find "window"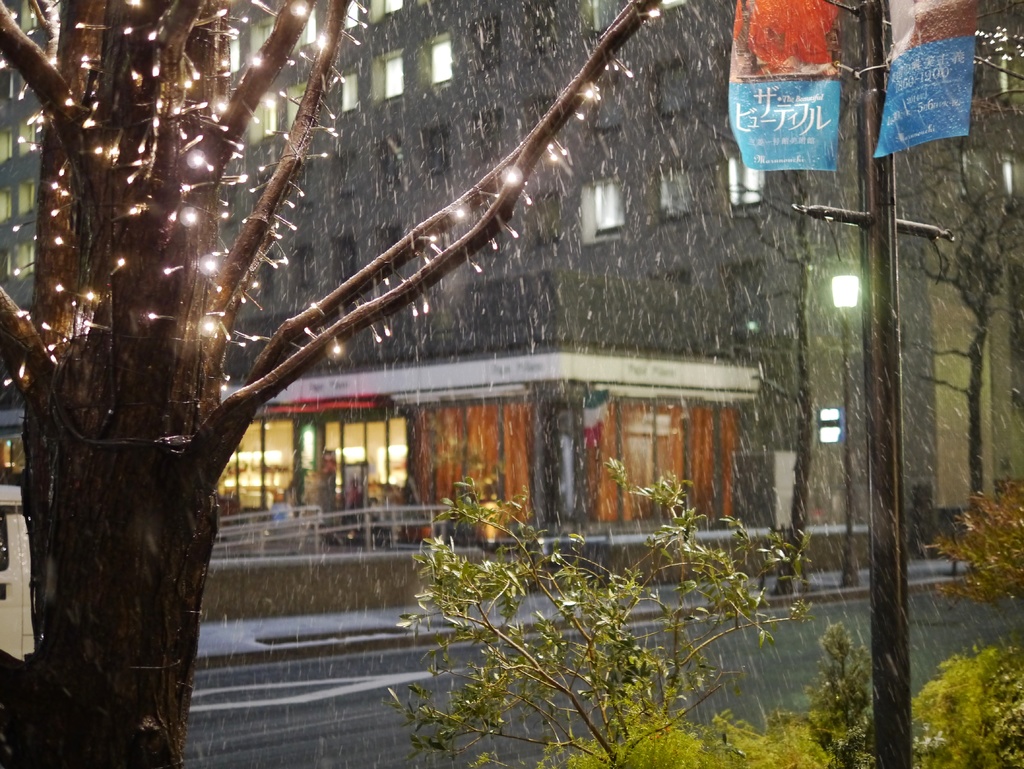
region(433, 35, 451, 83)
